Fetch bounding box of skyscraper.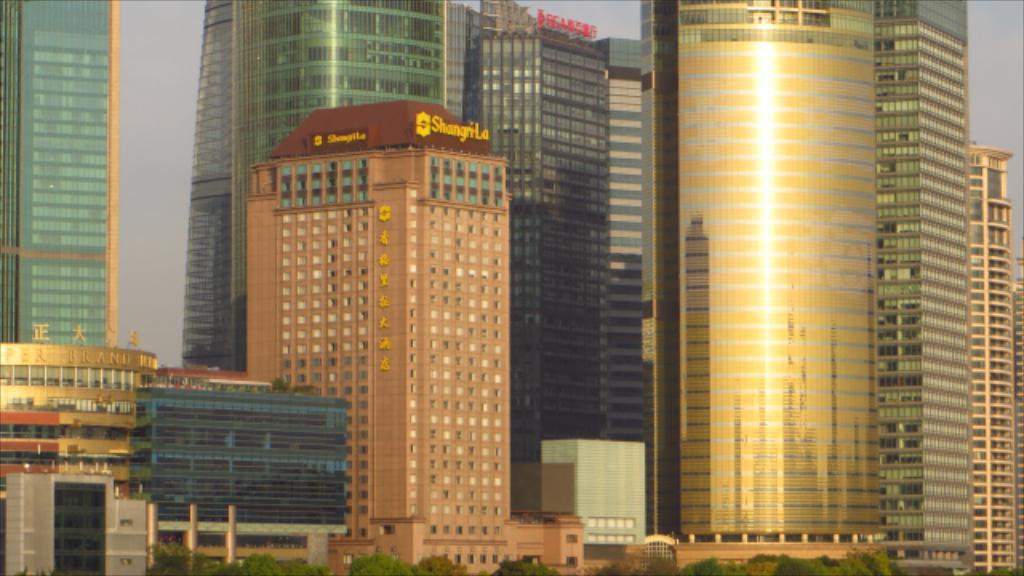
Bbox: region(594, 34, 645, 445).
